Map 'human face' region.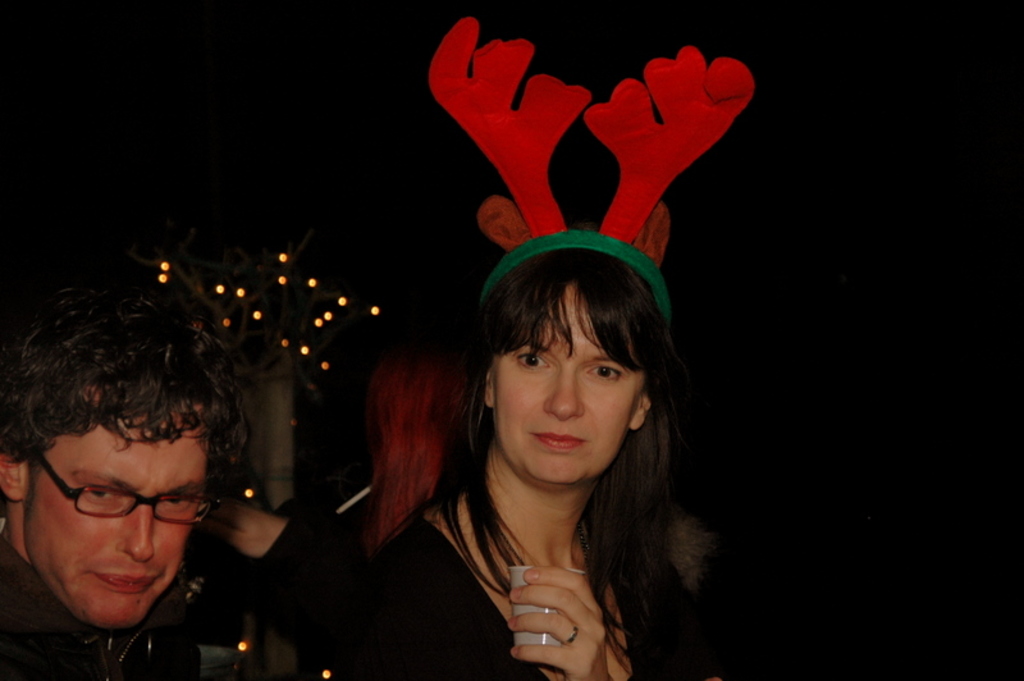
Mapped to x1=493, y1=279, x2=637, y2=479.
